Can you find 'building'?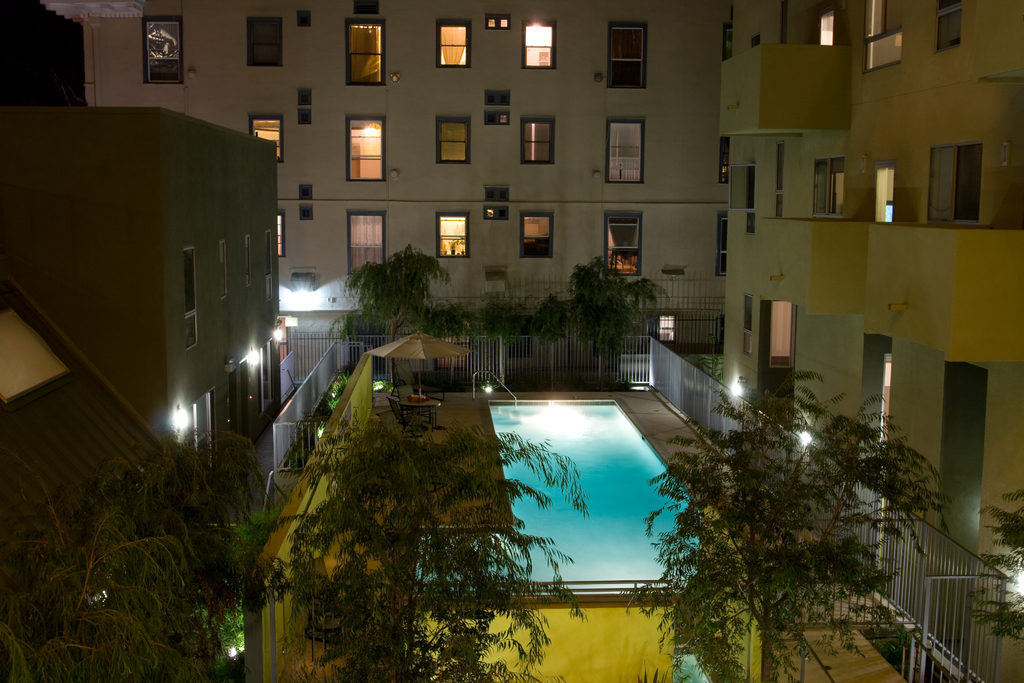
Yes, bounding box: crop(721, 0, 1023, 682).
